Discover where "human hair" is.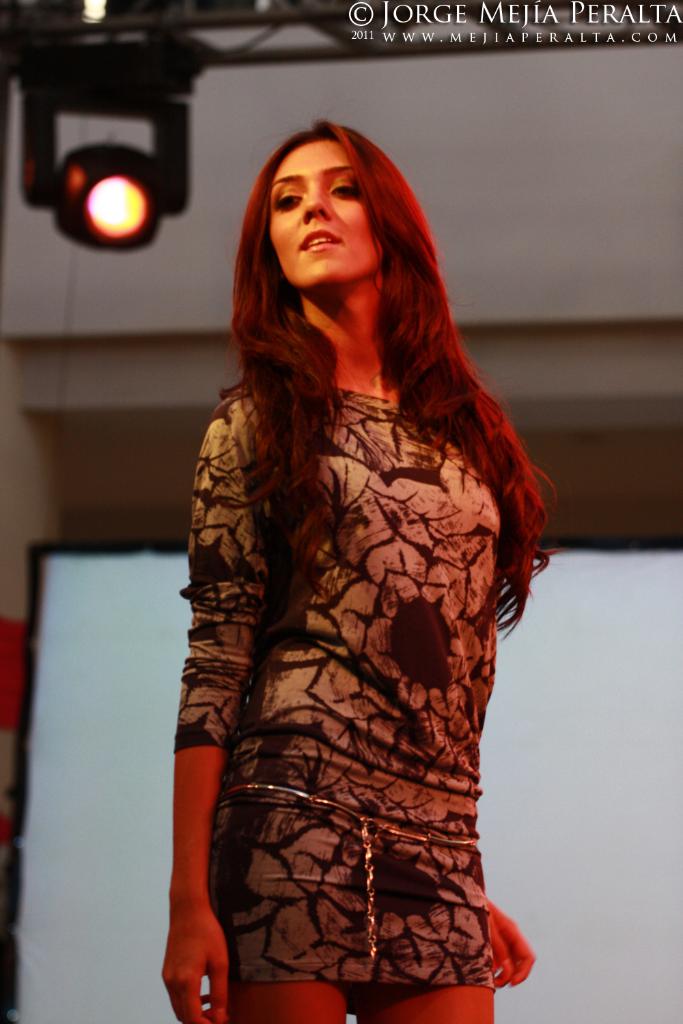
Discovered at {"left": 225, "top": 119, "right": 561, "bottom": 625}.
